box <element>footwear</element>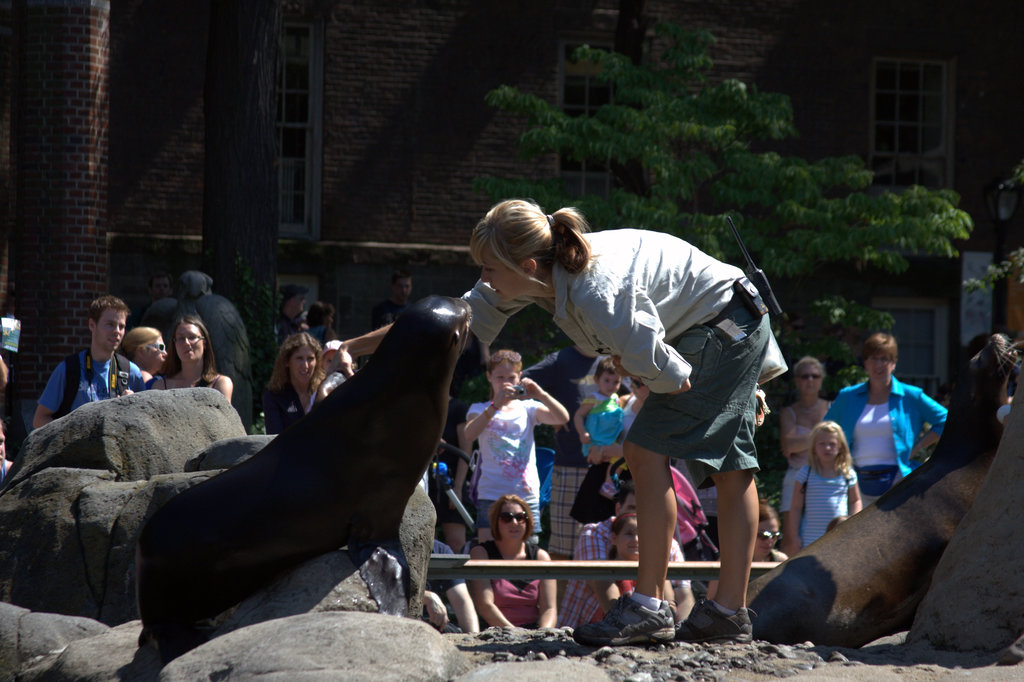
[left=439, top=622, right=464, bottom=637]
